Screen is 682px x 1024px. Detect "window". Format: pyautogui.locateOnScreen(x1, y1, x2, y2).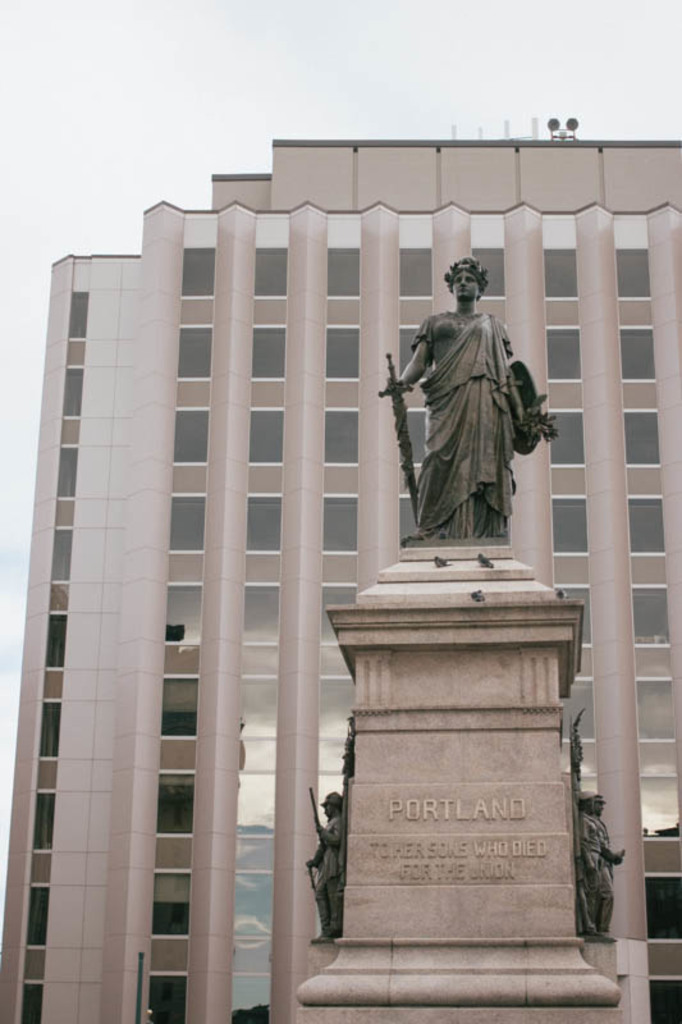
pyautogui.locateOnScreen(551, 494, 586, 553).
